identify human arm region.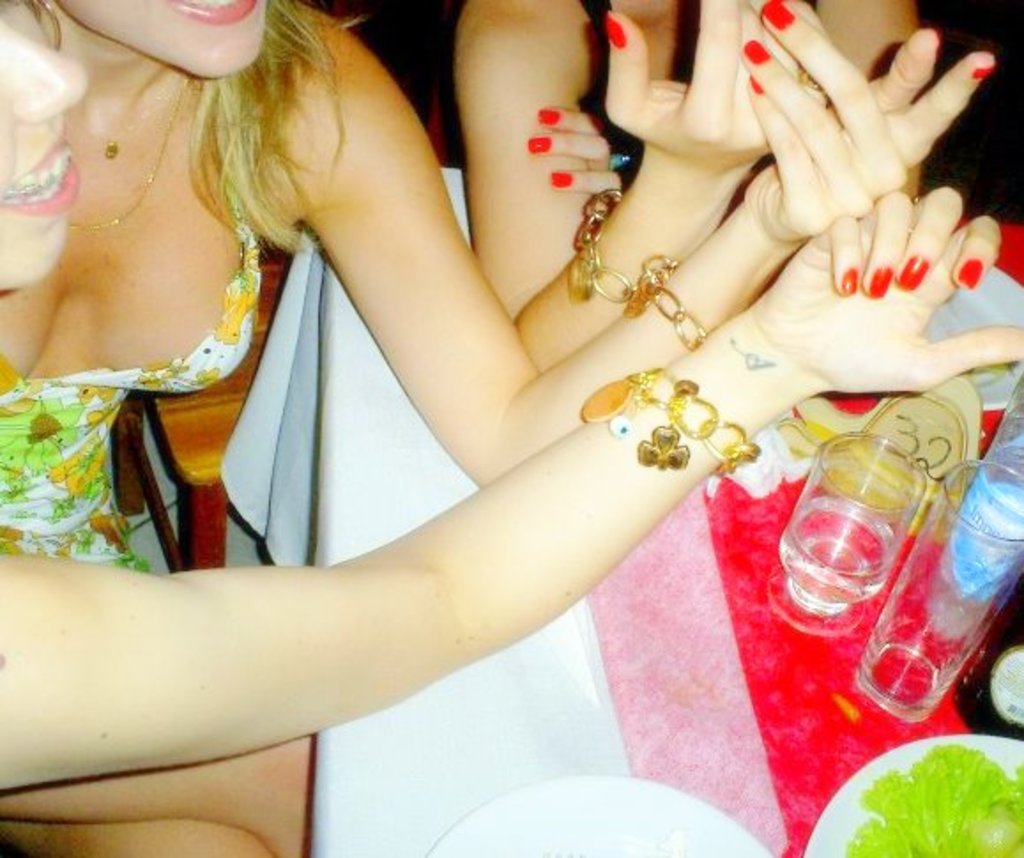
Region: [left=271, top=5, right=1010, bottom=486].
